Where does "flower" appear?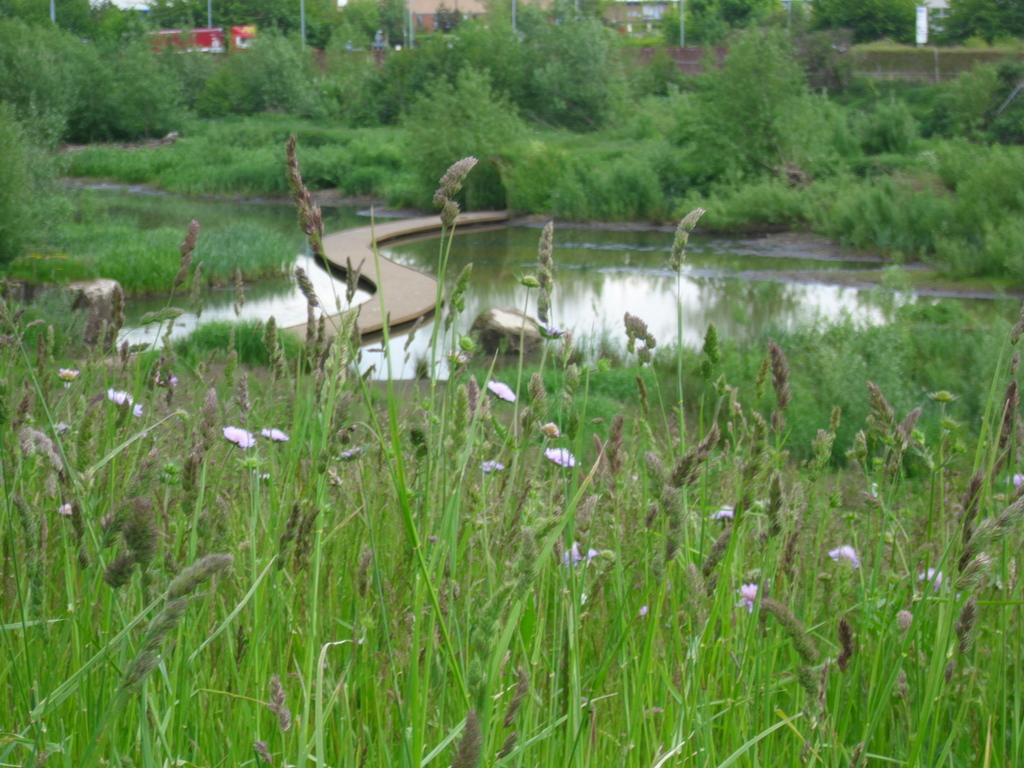
Appears at BBox(1009, 474, 1023, 484).
